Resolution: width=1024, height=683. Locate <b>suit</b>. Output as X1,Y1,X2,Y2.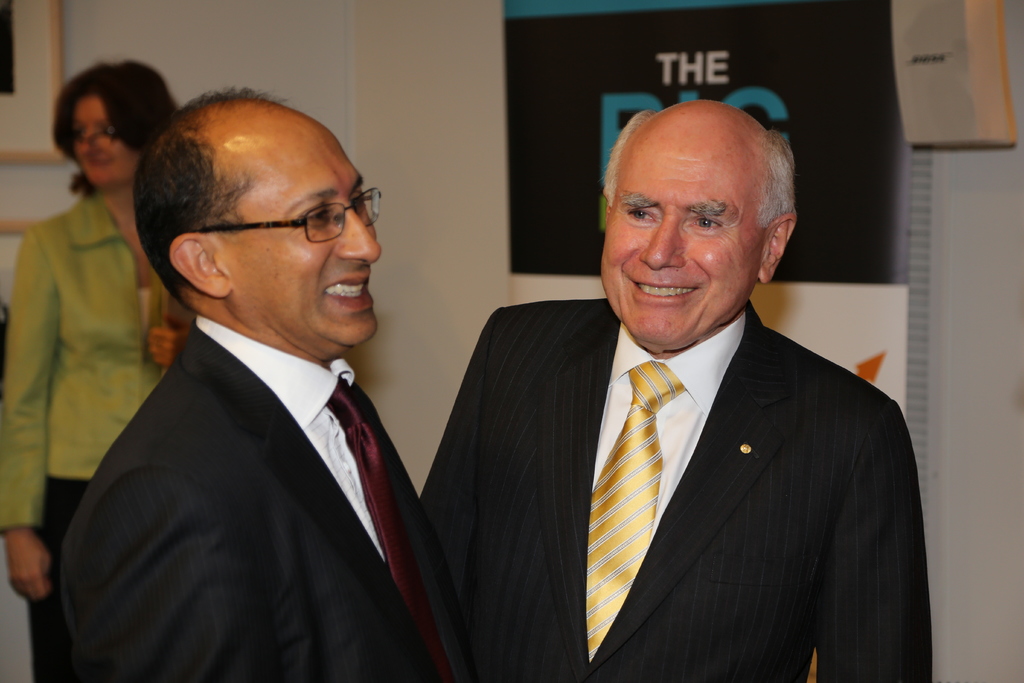
60,312,477,682.
